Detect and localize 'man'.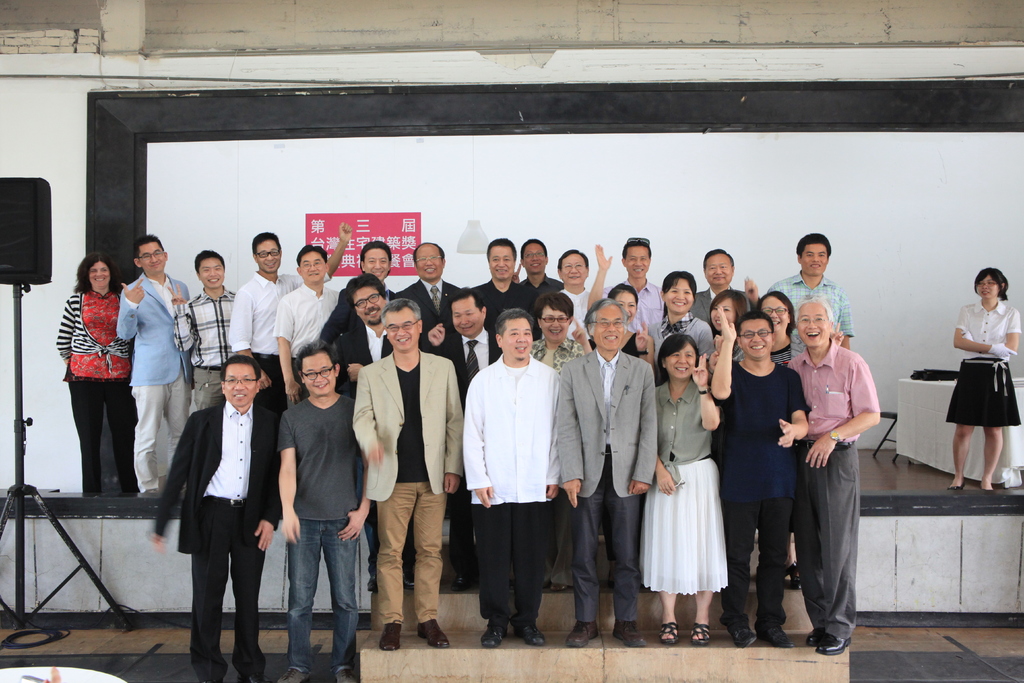
Localized at [x1=335, y1=281, x2=431, y2=595].
